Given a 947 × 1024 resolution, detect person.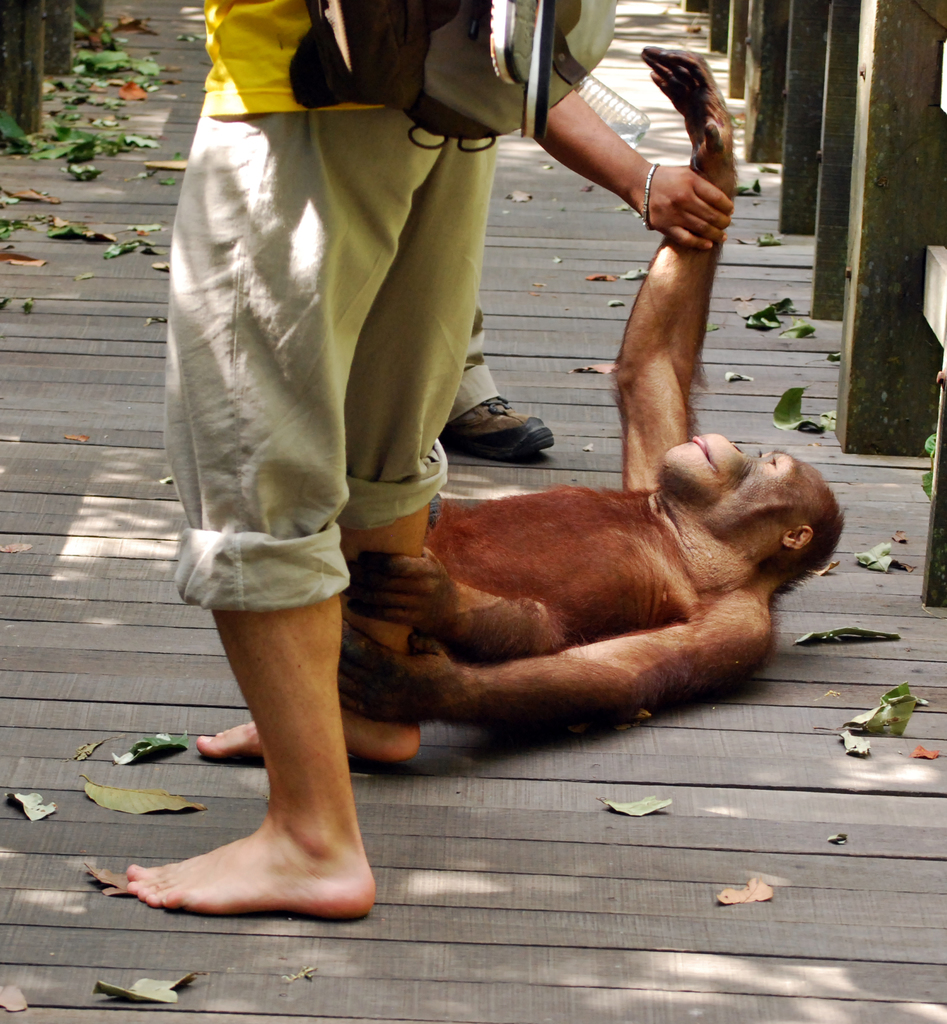
x1=122, y1=0, x2=497, y2=921.
